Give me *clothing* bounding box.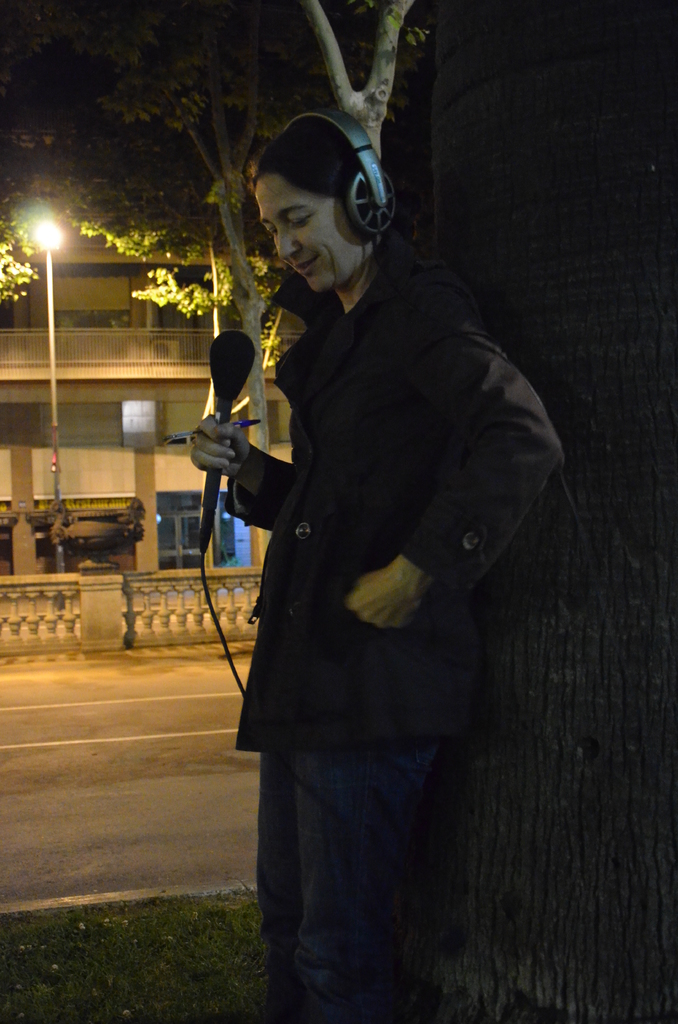
bbox(218, 255, 581, 1014).
